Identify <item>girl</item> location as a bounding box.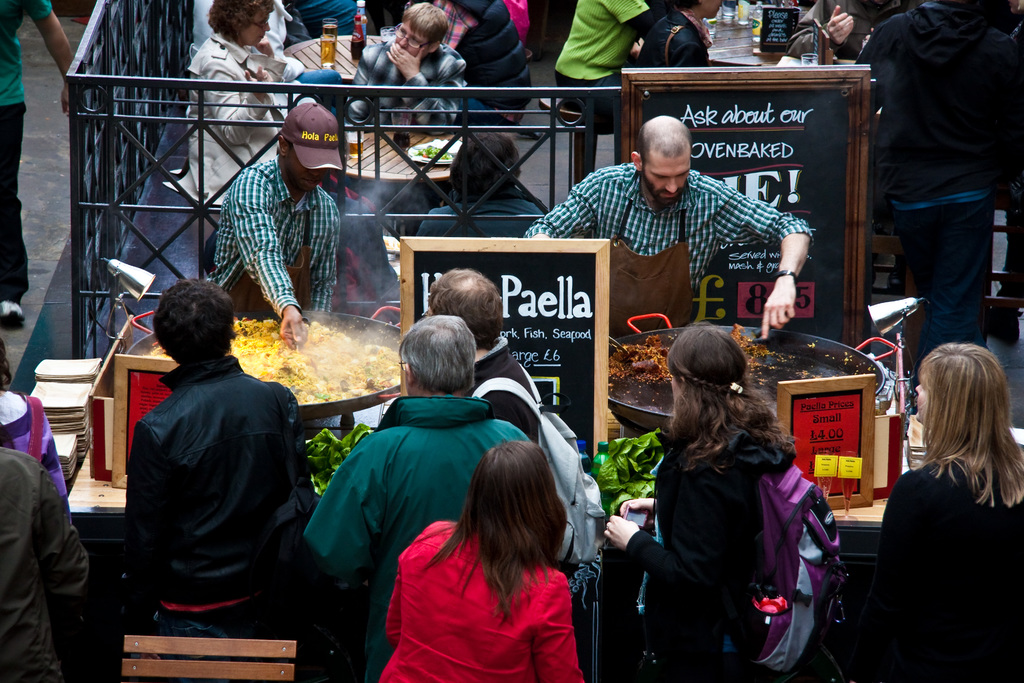
bbox=[302, 312, 525, 598].
